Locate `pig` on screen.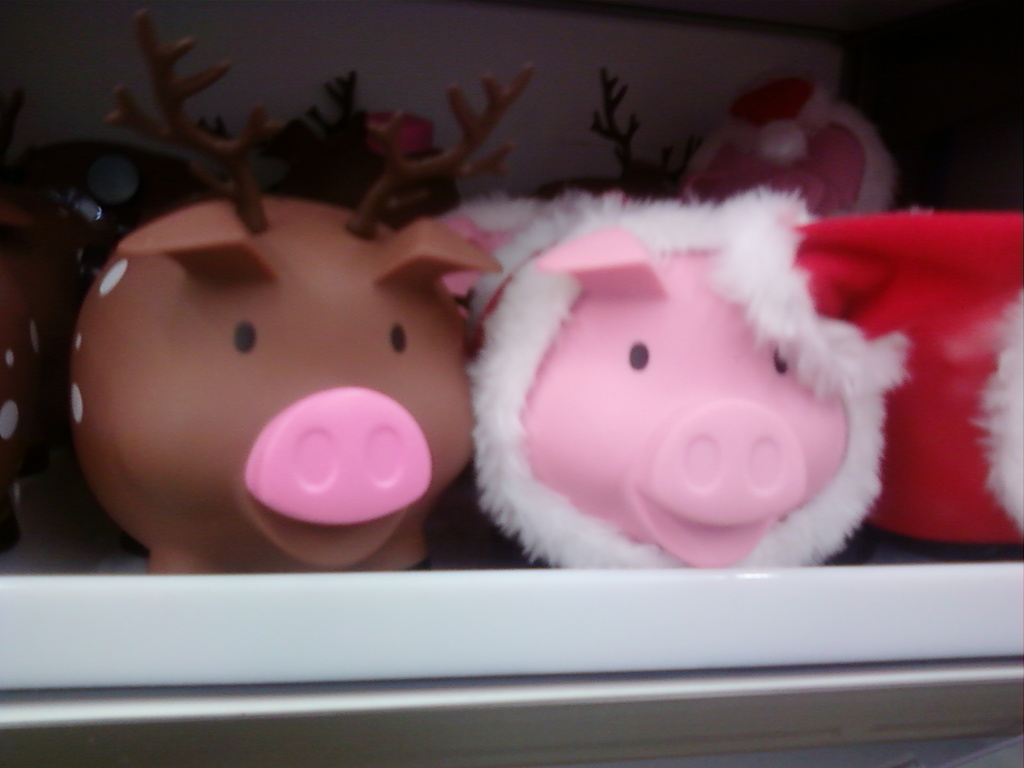
On screen at select_region(442, 182, 915, 573).
